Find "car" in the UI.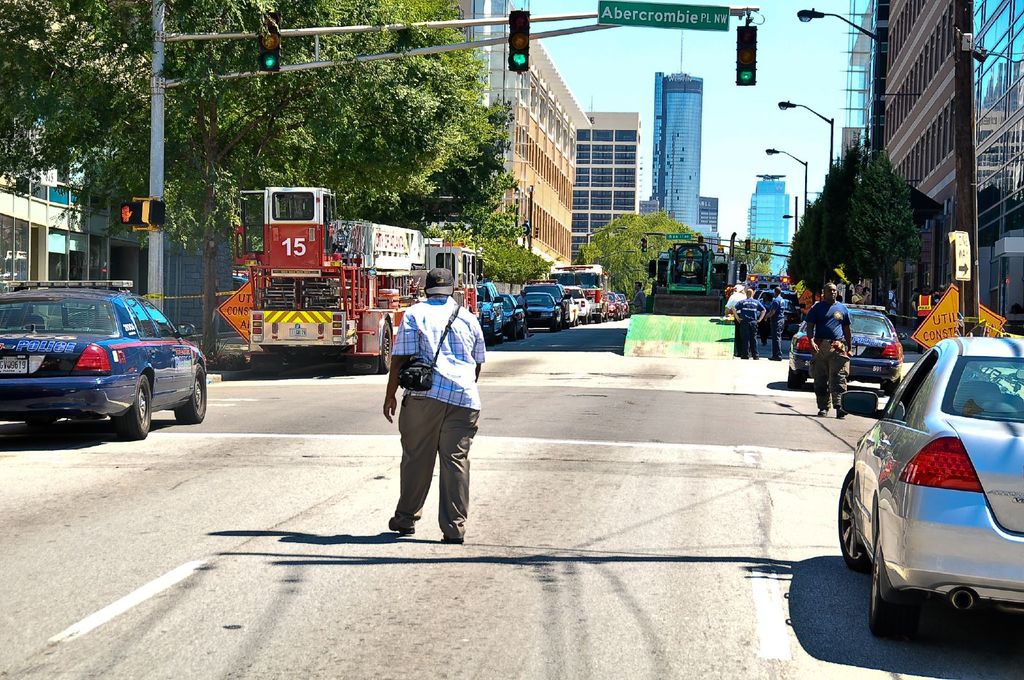
UI element at bbox=[838, 338, 1023, 638].
